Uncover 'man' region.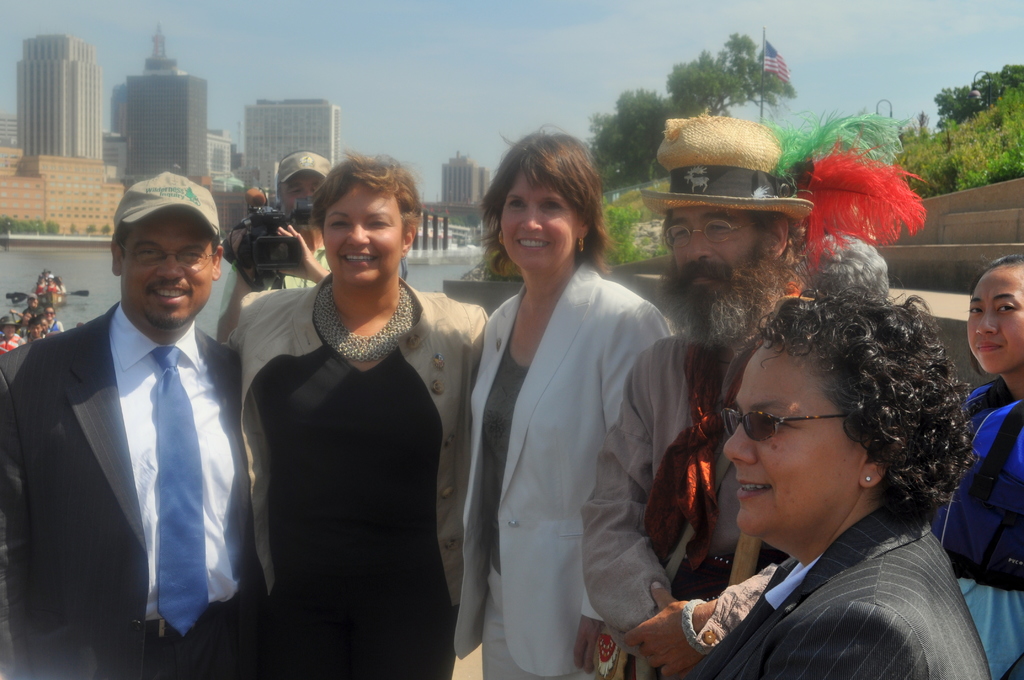
Uncovered: [x1=577, y1=119, x2=817, y2=679].
